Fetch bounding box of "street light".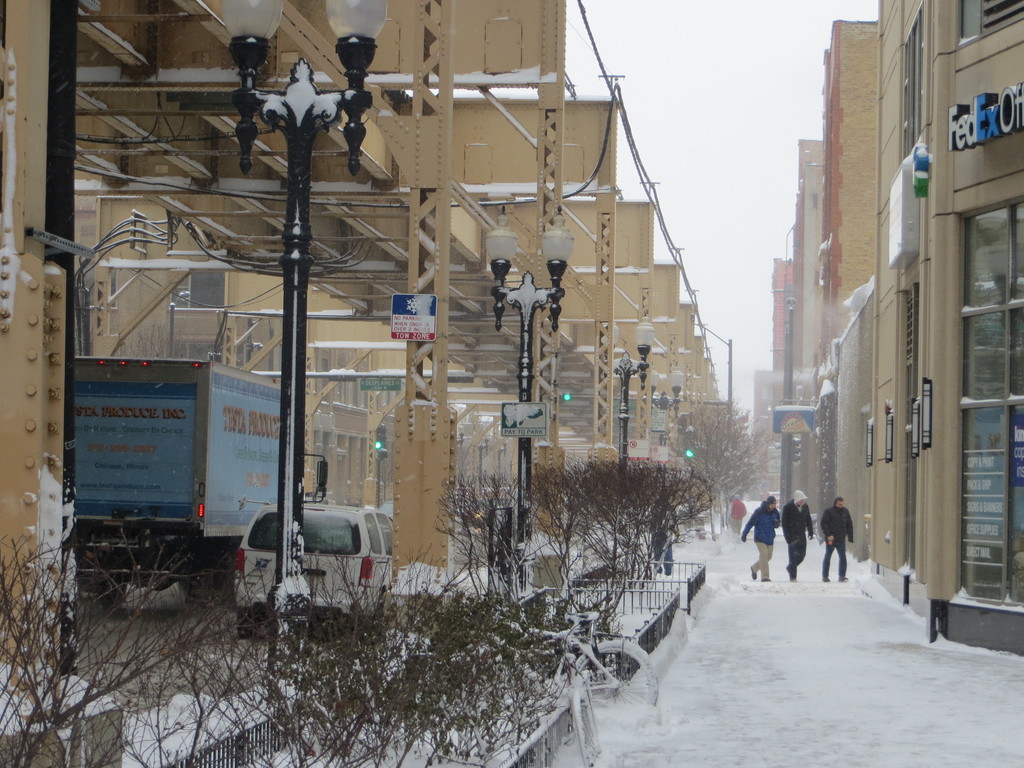
Bbox: detection(480, 192, 573, 614).
